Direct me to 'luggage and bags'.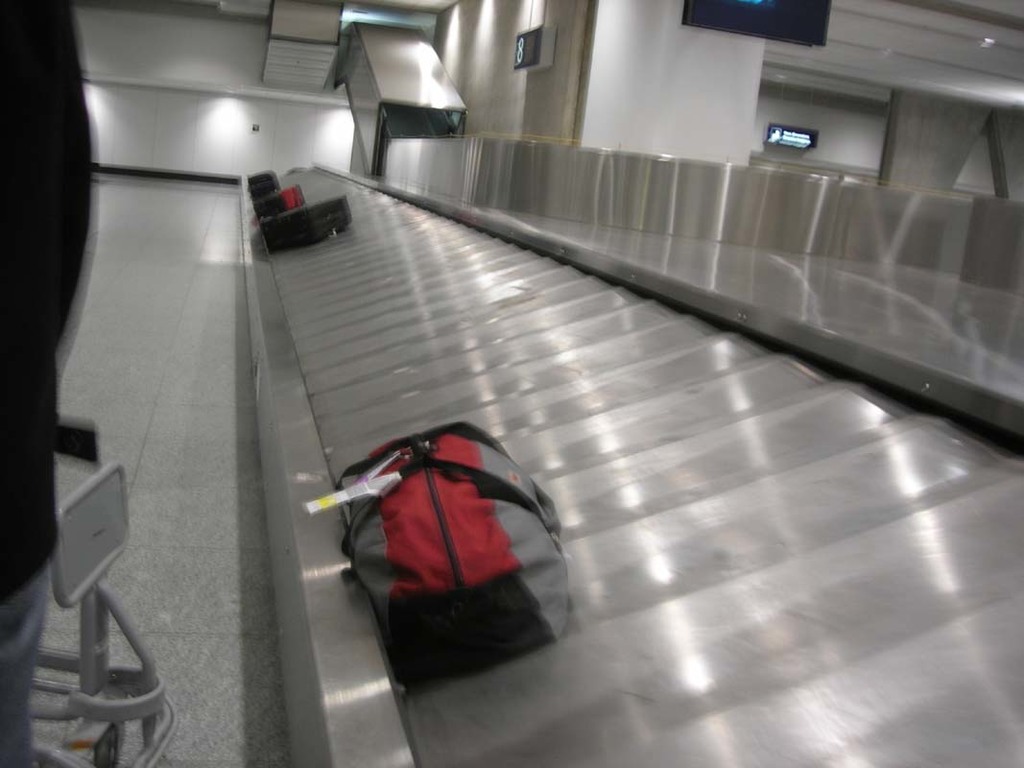
Direction: 261 191 360 255.
